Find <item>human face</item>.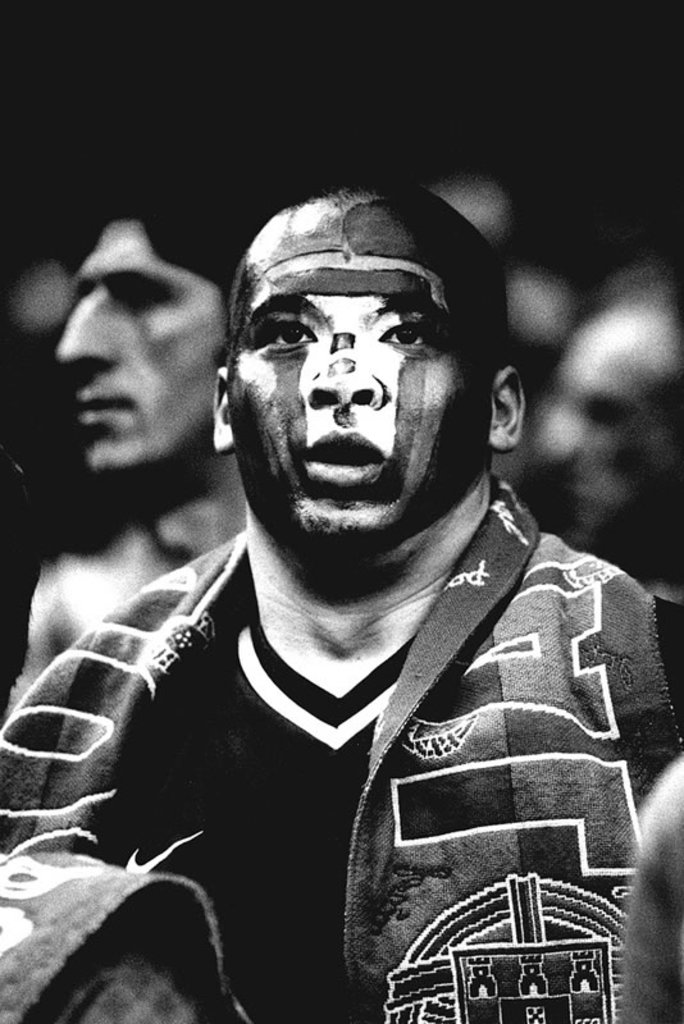
[54, 211, 224, 468].
